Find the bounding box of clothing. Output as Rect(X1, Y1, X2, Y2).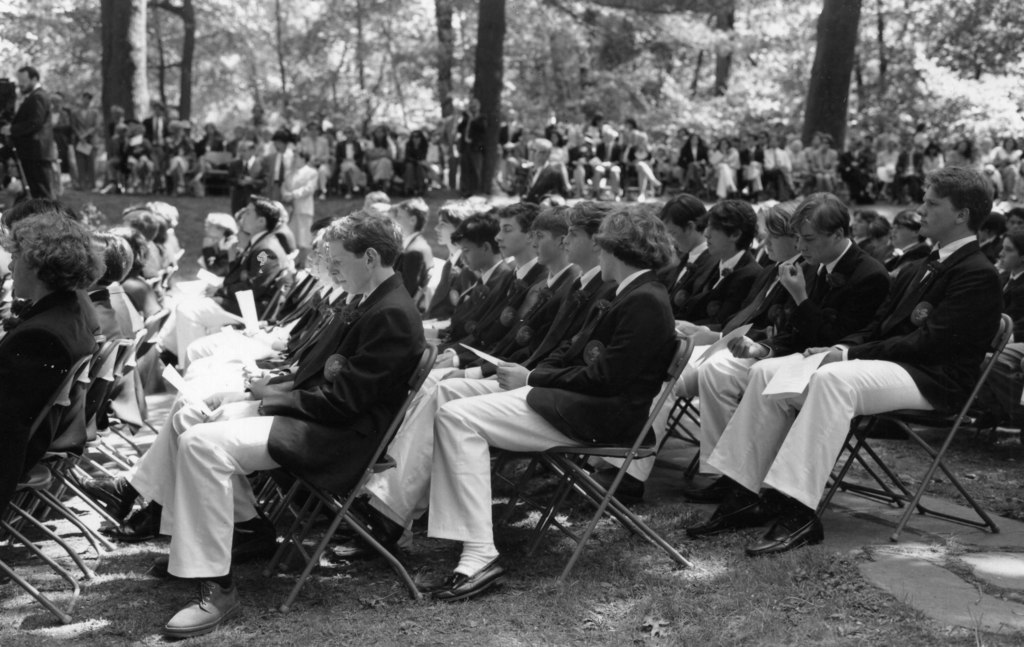
Rect(127, 268, 150, 309).
